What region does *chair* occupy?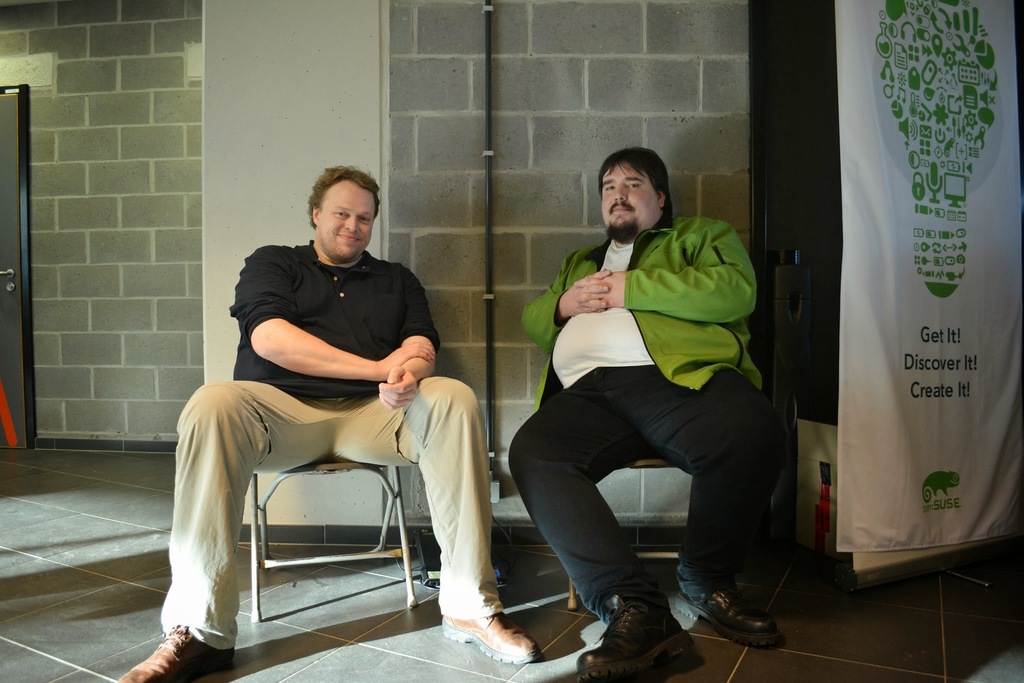
bbox(254, 461, 422, 623).
